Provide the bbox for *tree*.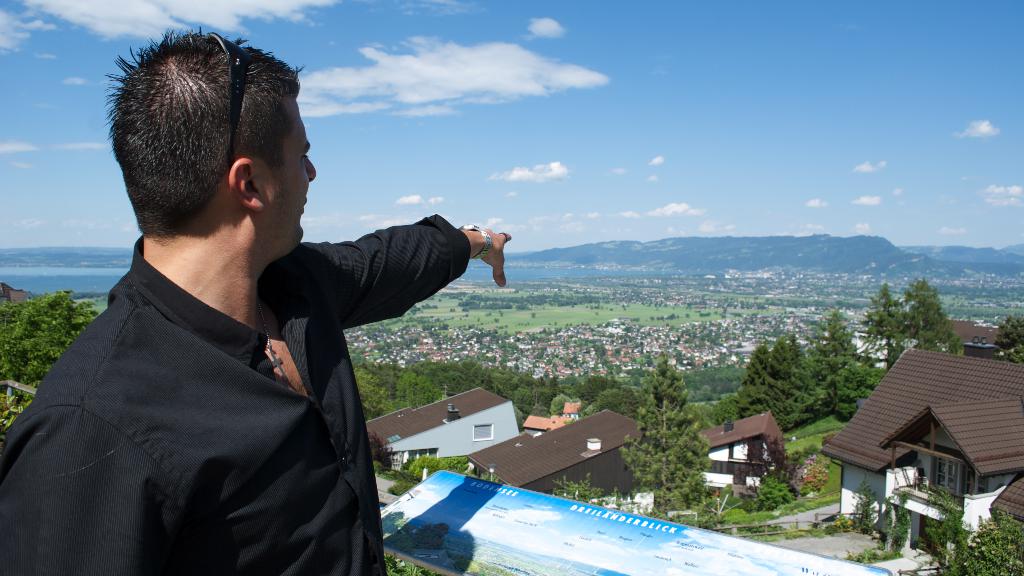
BBox(860, 275, 963, 370).
